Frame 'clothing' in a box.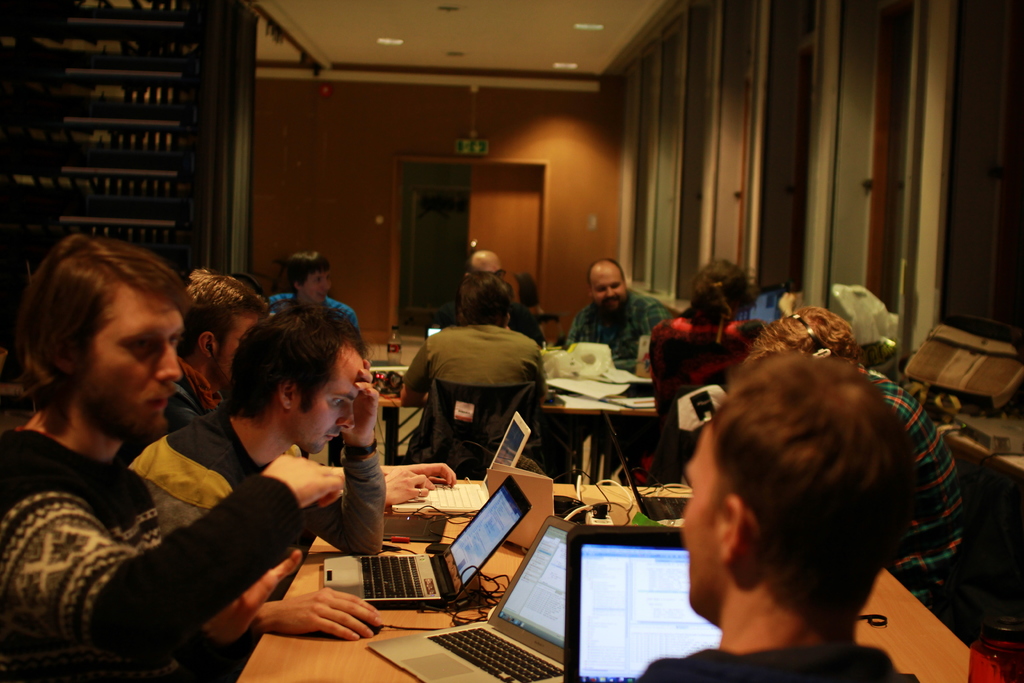
[left=404, top=324, right=545, bottom=458].
